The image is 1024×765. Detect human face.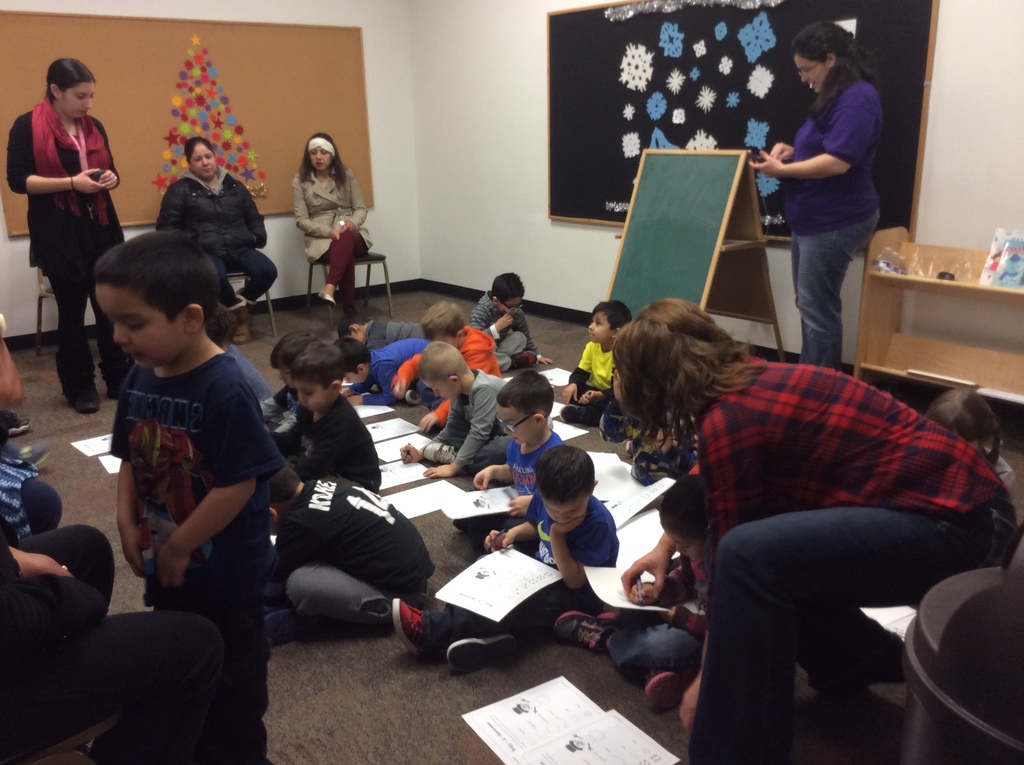
Detection: 60/82/94/117.
